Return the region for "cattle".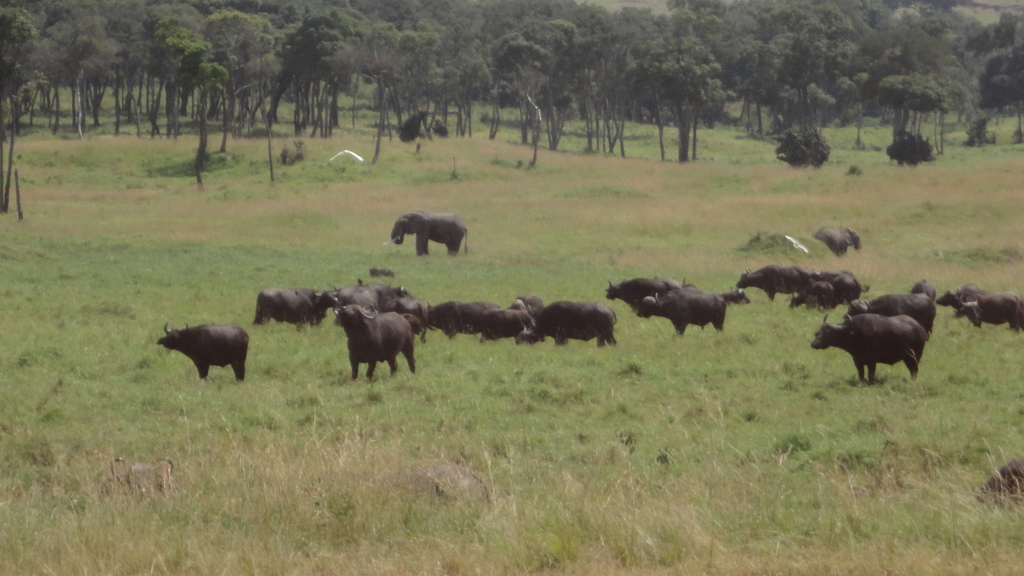
{"left": 910, "top": 280, "right": 938, "bottom": 303}.
